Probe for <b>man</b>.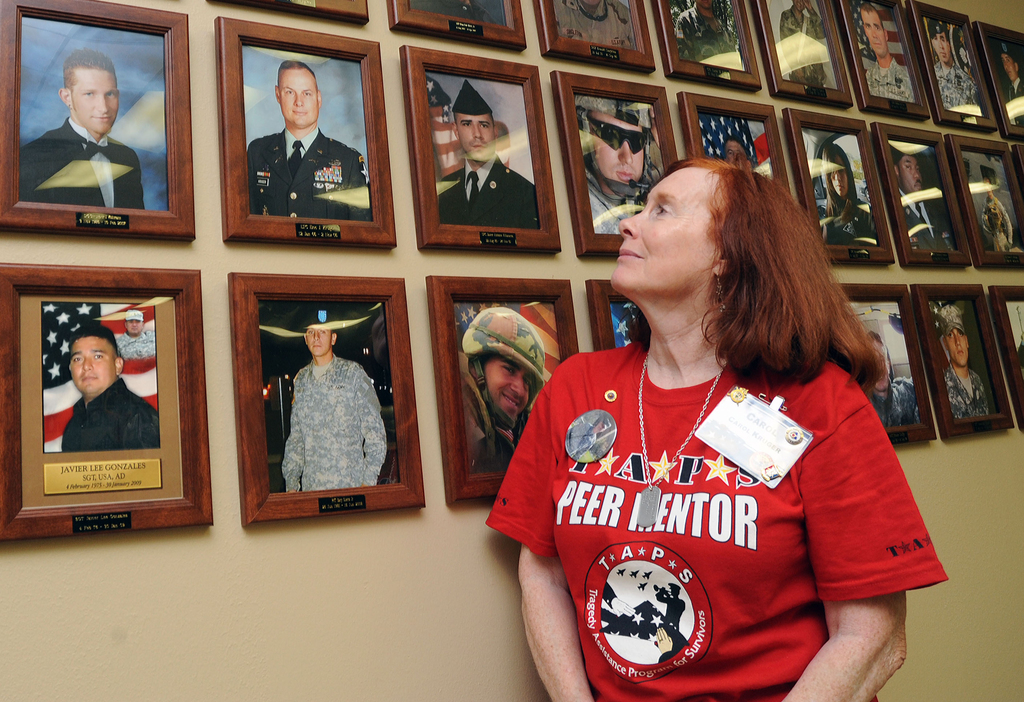
Probe result: (675,0,735,43).
